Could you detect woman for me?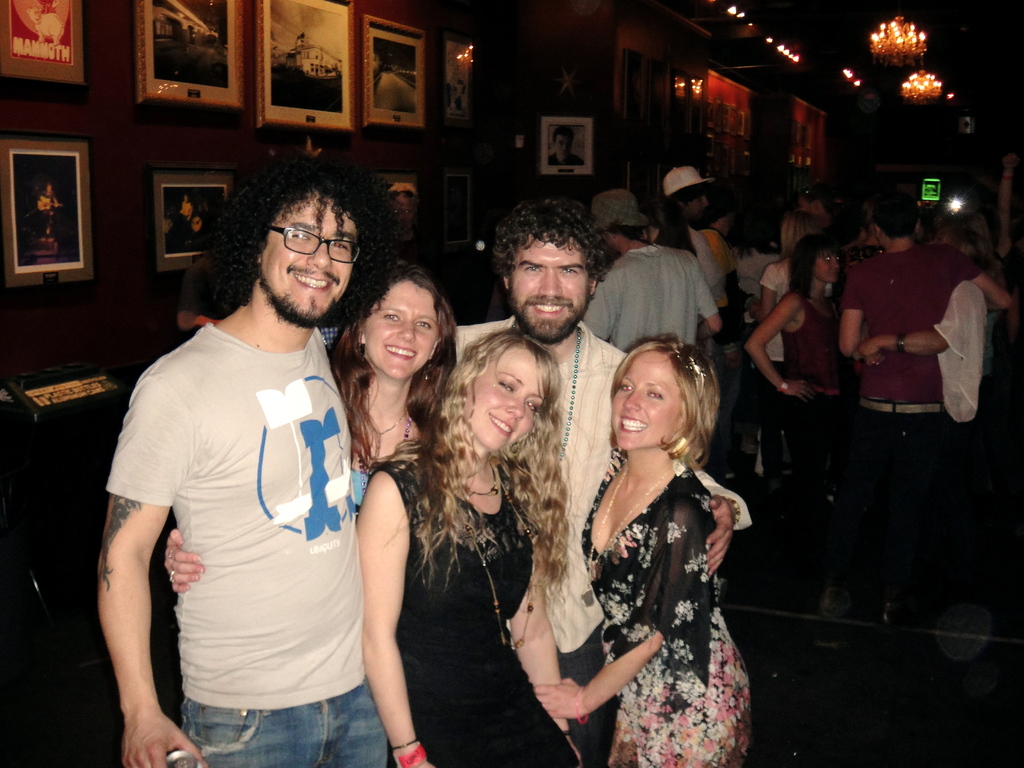
Detection result: [644,193,692,253].
